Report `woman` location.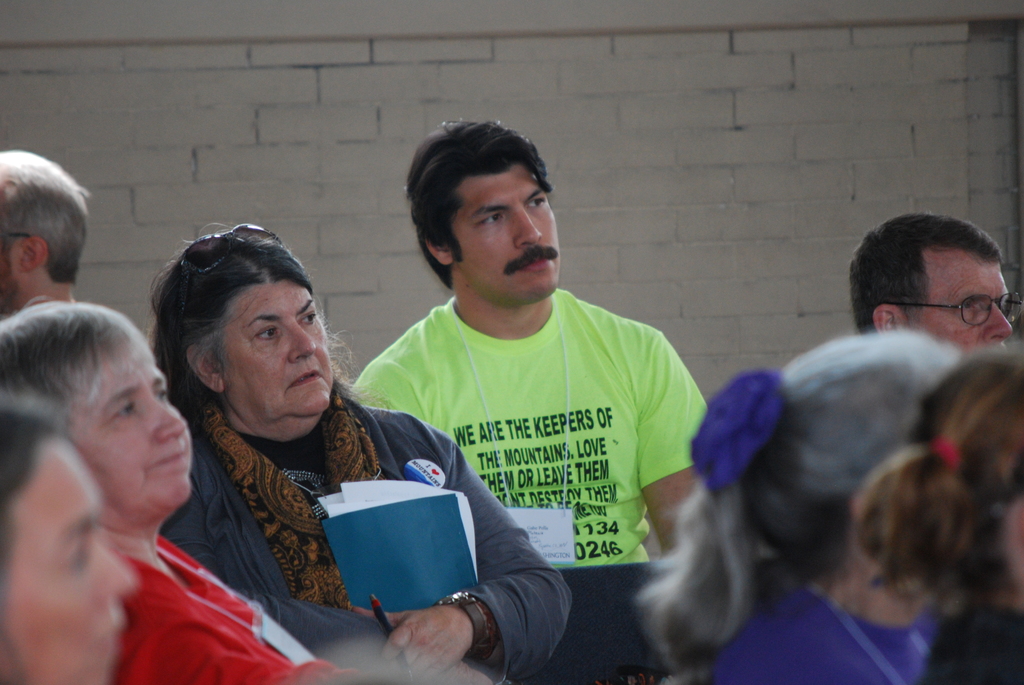
Report: detection(0, 413, 132, 682).
